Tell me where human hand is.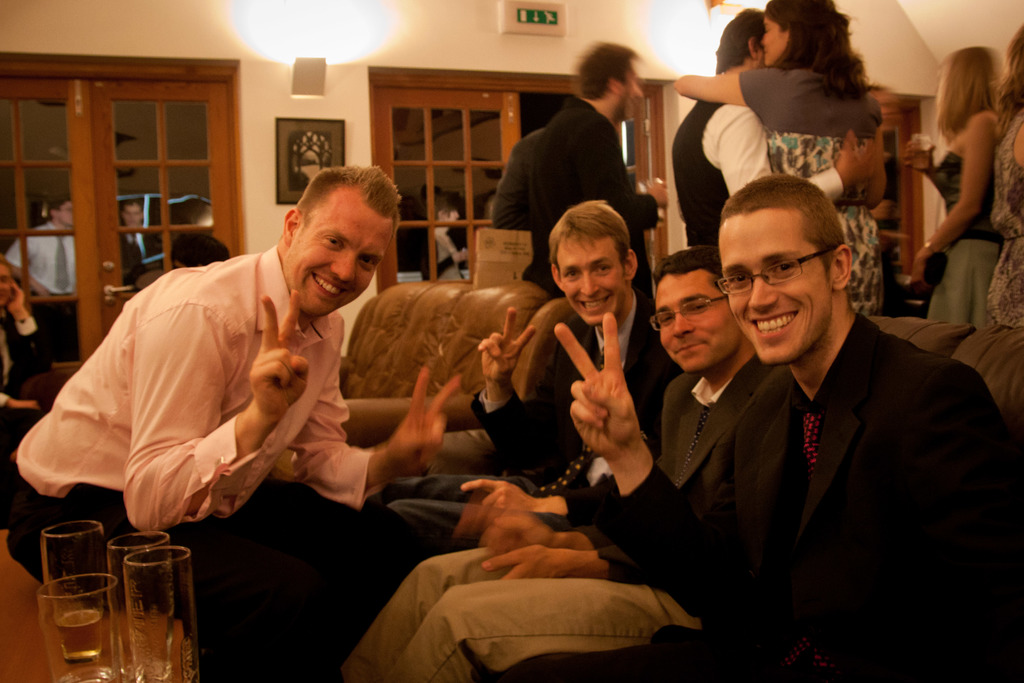
human hand is at box=[479, 511, 556, 550].
